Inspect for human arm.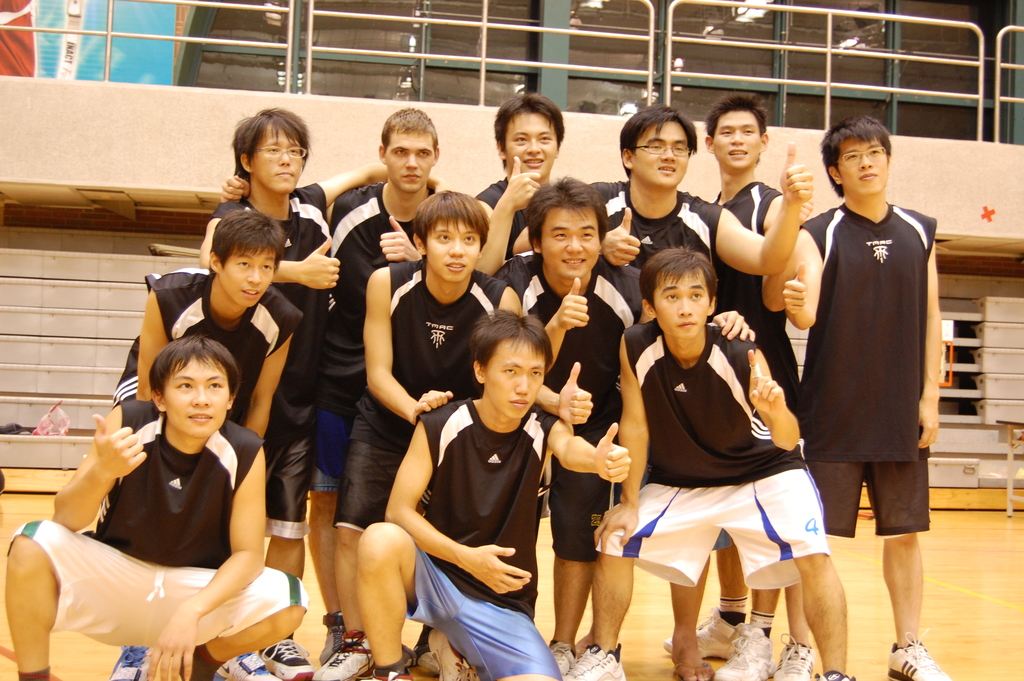
Inspection: <bbox>147, 436, 264, 677</bbox>.
